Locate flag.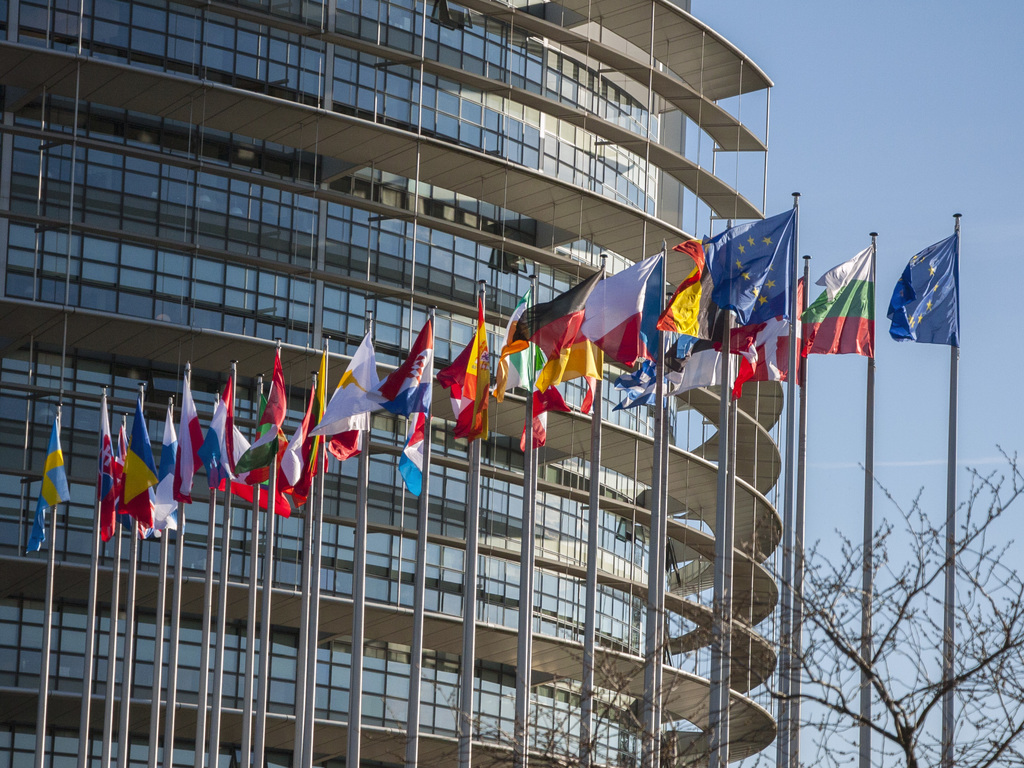
Bounding box: locate(680, 259, 744, 392).
